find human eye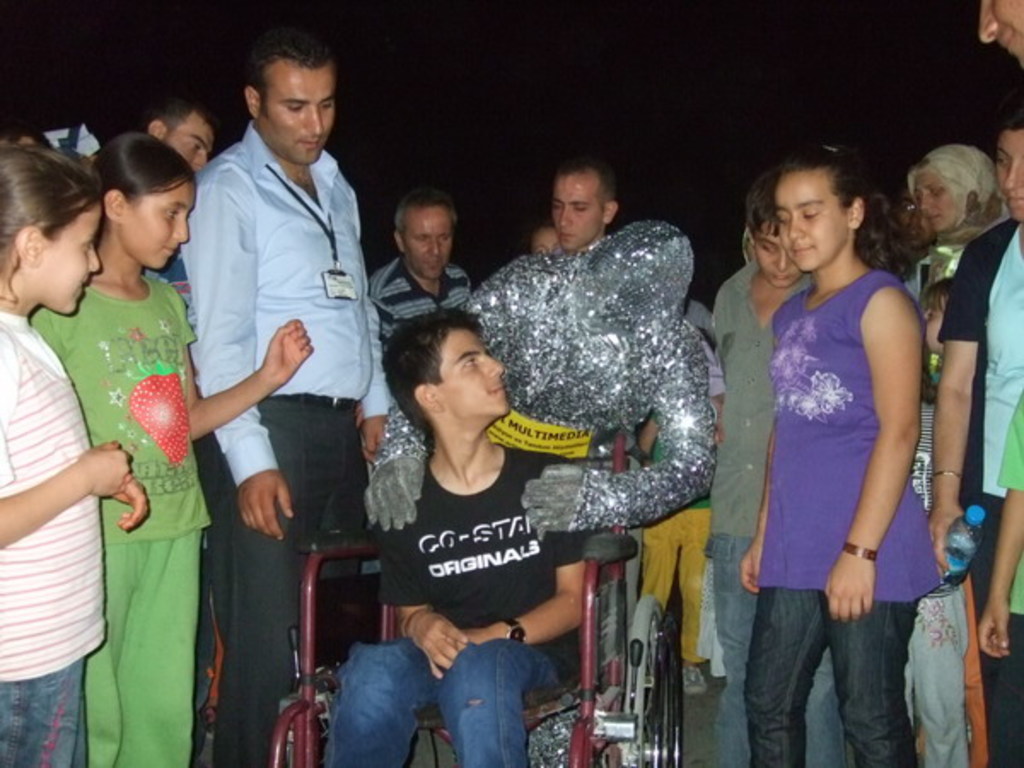
(x1=422, y1=237, x2=430, y2=244)
